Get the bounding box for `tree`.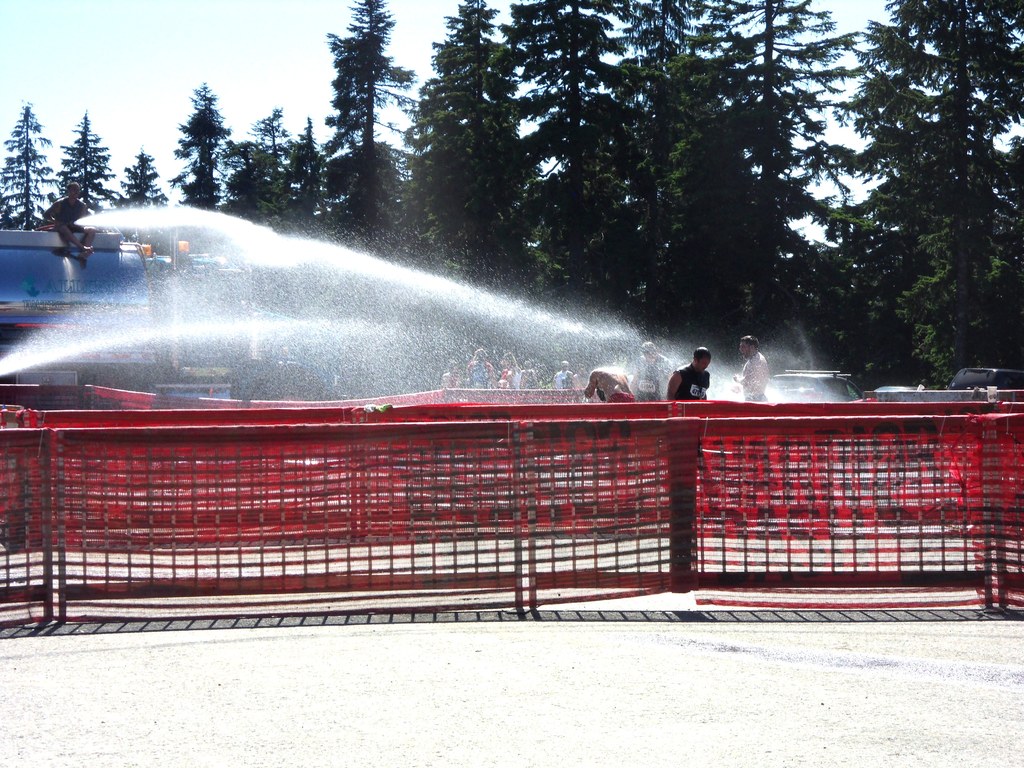
112,145,170,204.
